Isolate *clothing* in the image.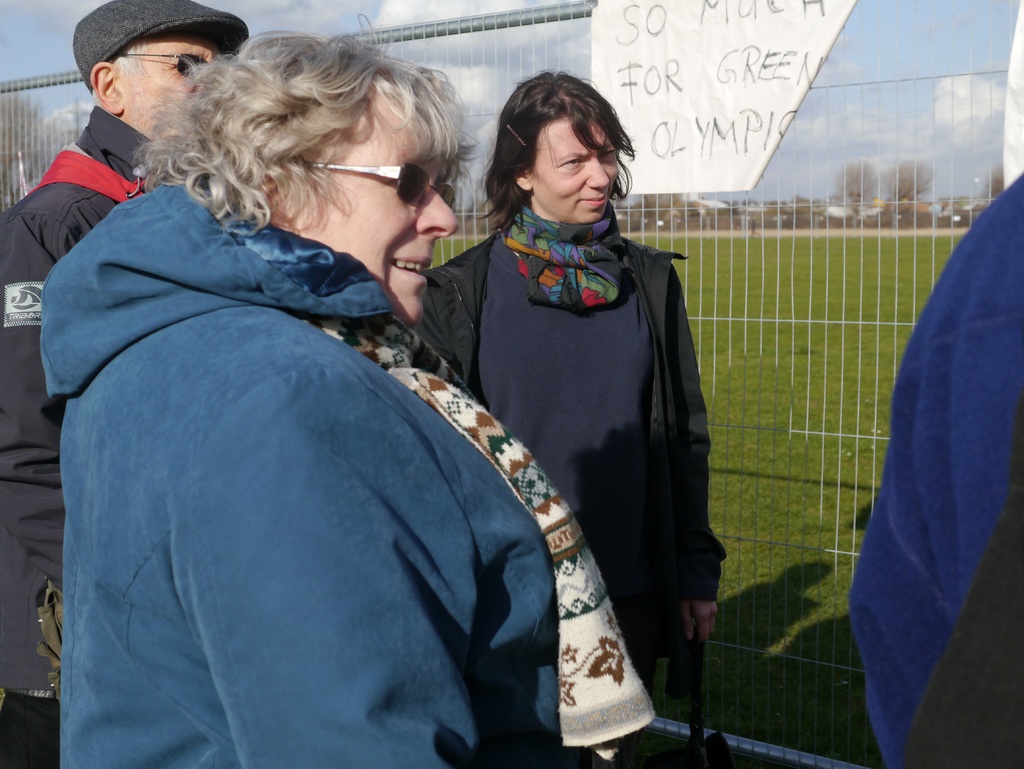
Isolated region: box(0, 104, 157, 768).
